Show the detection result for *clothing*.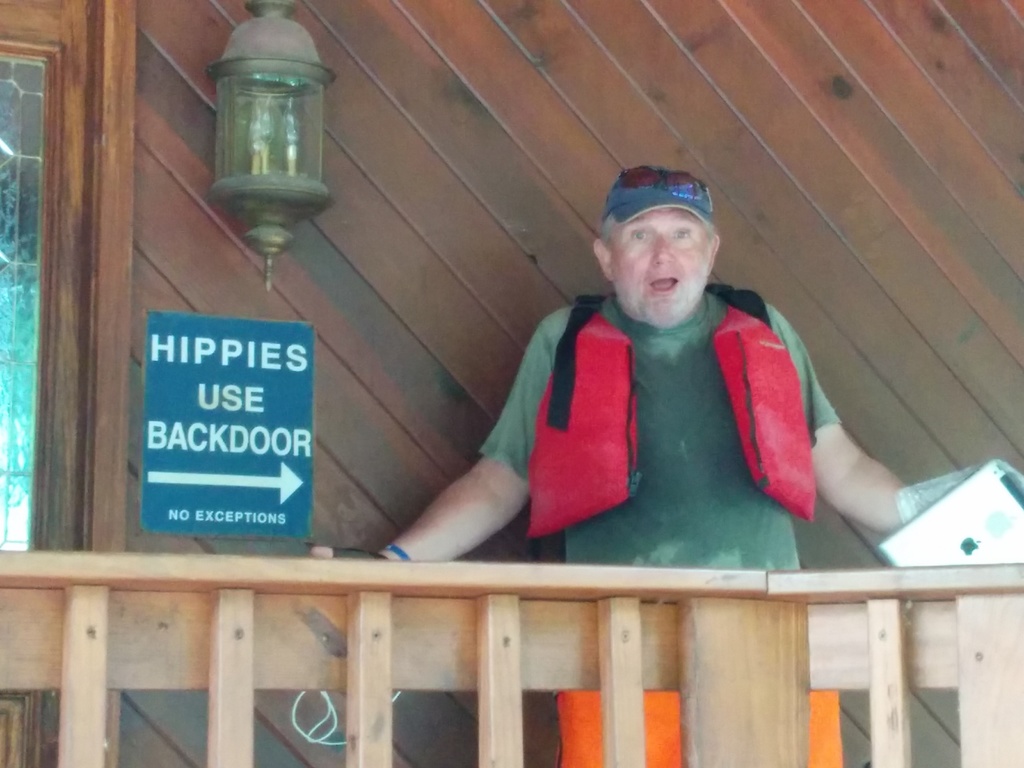
box=[476, 280, 844, 767].
